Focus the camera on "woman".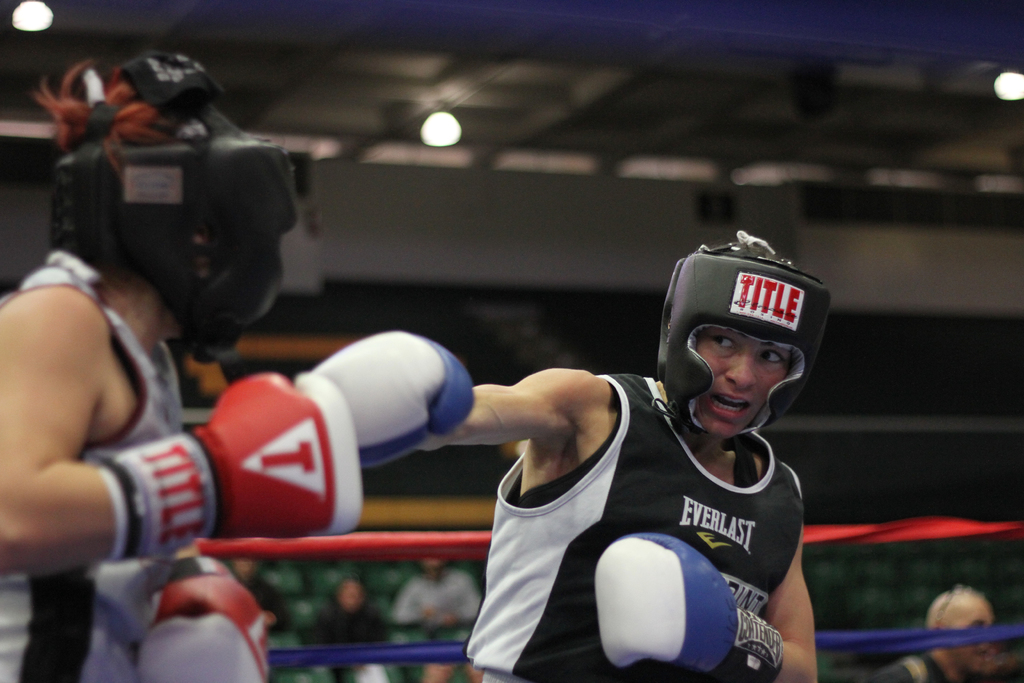
Focus region: x1=0, y1=52, x2=472, y2=682.
